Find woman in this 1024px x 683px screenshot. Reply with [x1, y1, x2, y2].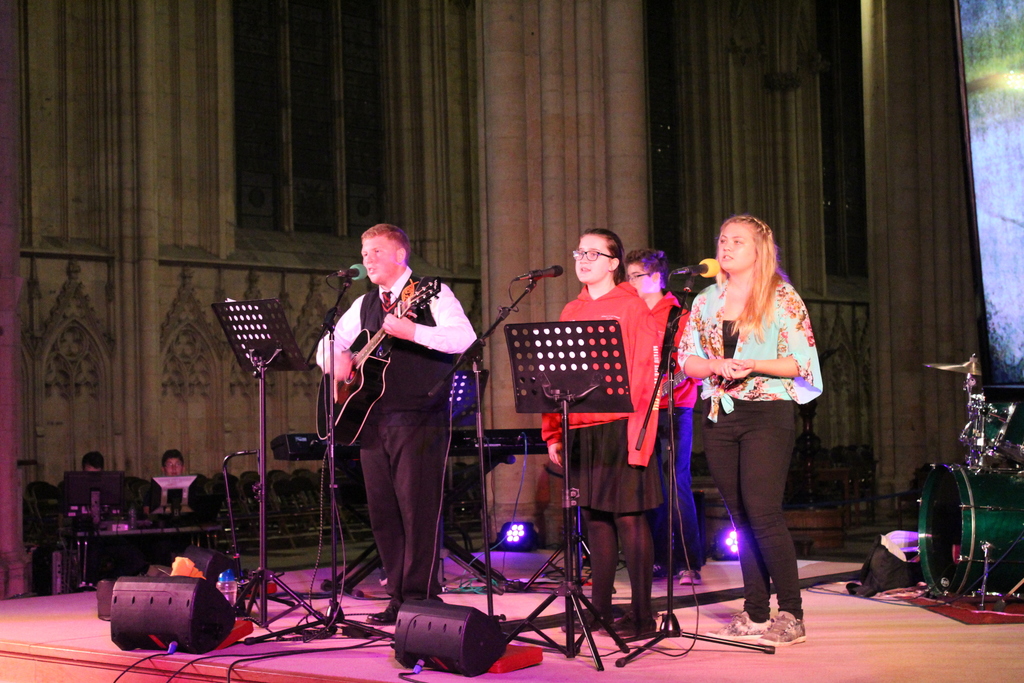
[682, 214, 833, 636].
